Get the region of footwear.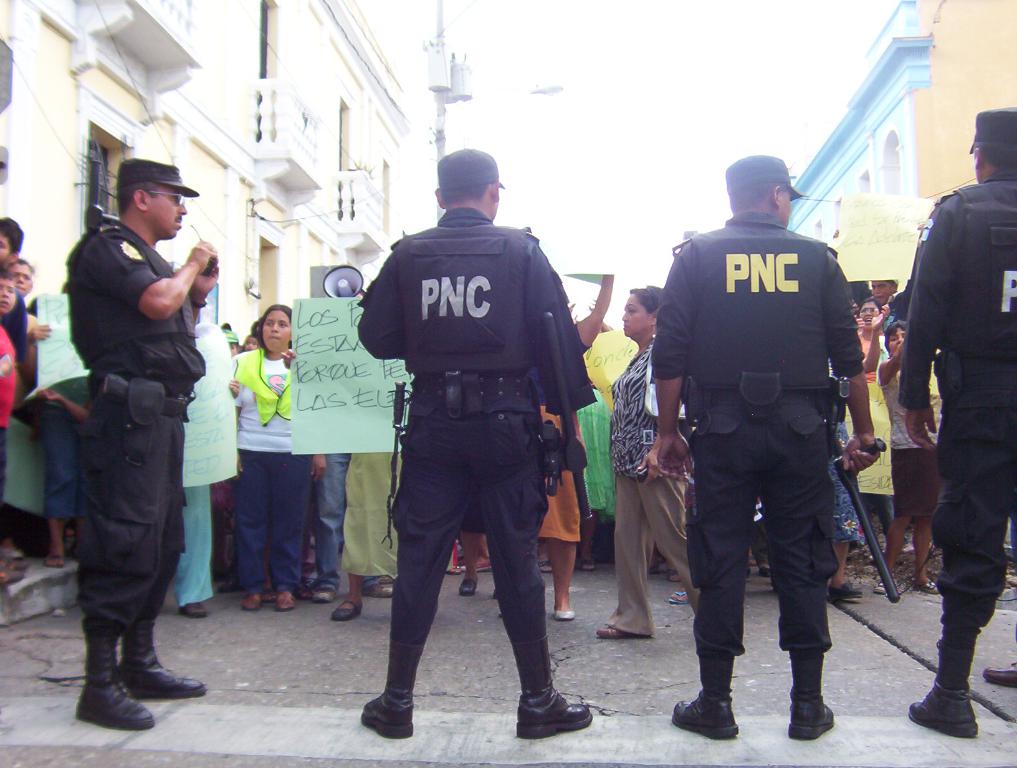
bbox(594, 624, 631, 643).
